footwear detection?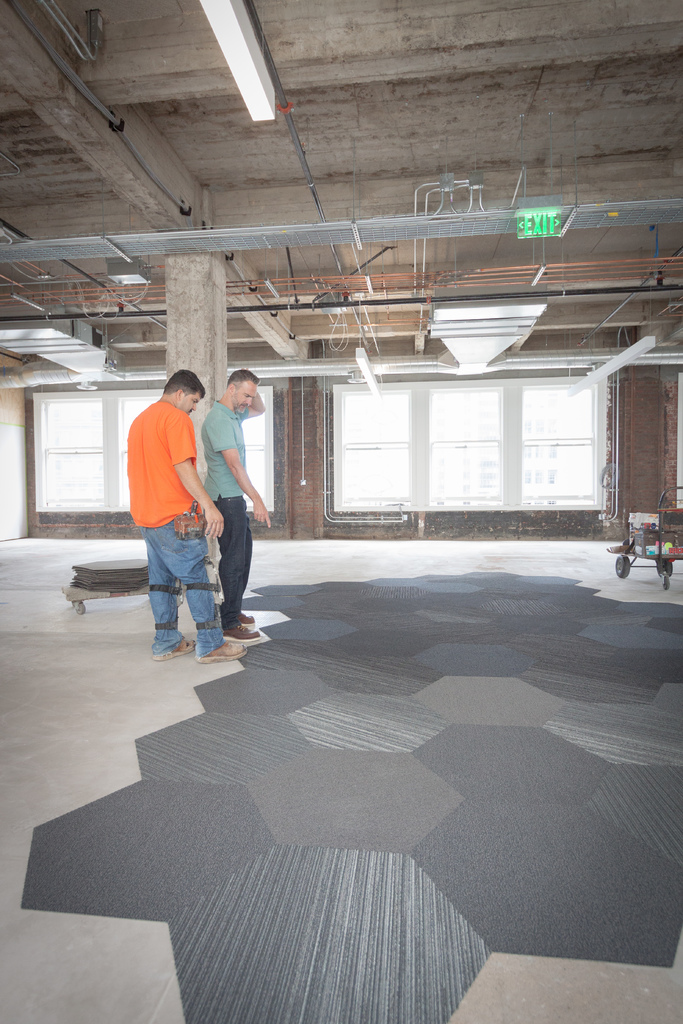
detection(198, 644, 247, 662)
